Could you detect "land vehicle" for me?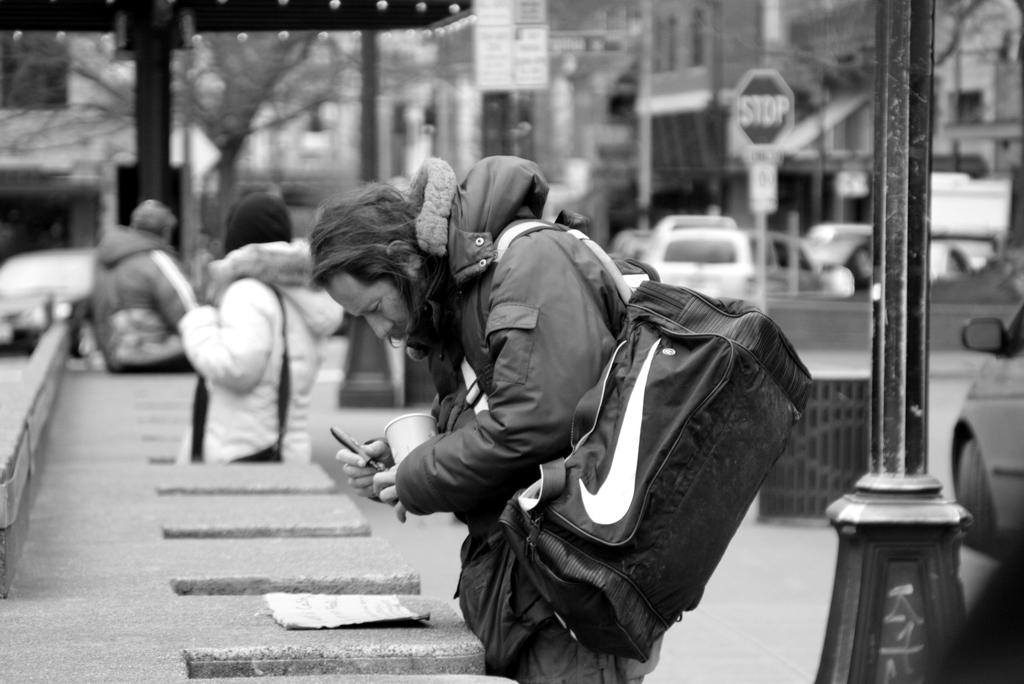
Detection result: (left=948, top=303, right=1023, bottom=553).
